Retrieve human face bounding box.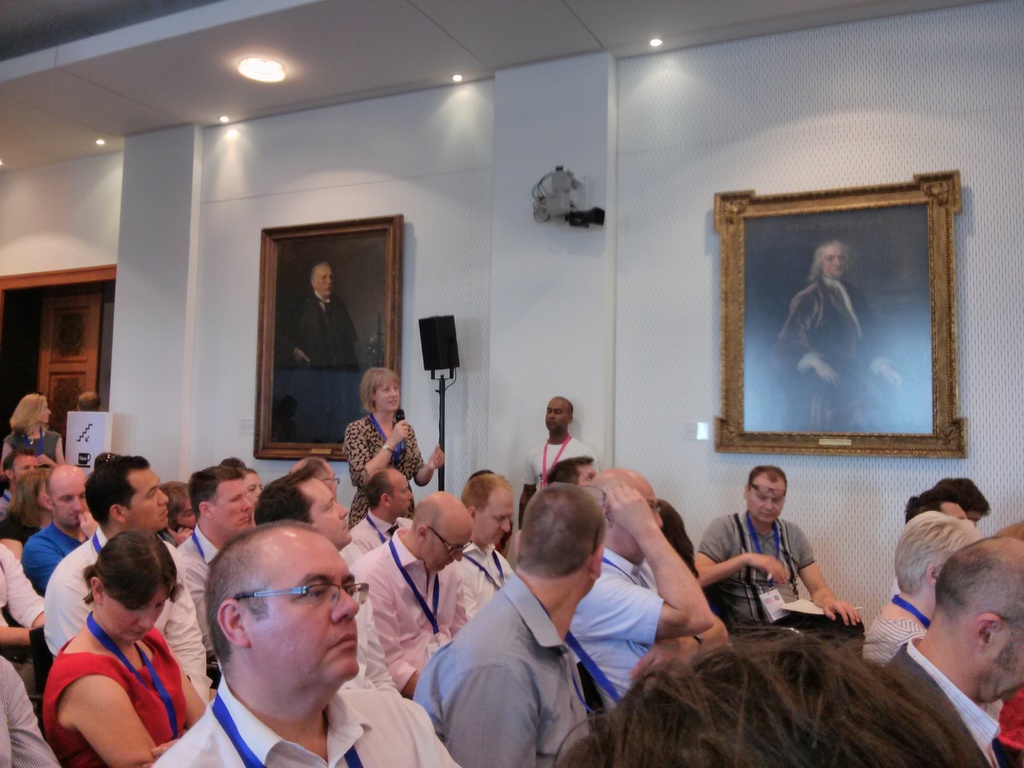
Bounding box: region(316, 486, 355, 545).
